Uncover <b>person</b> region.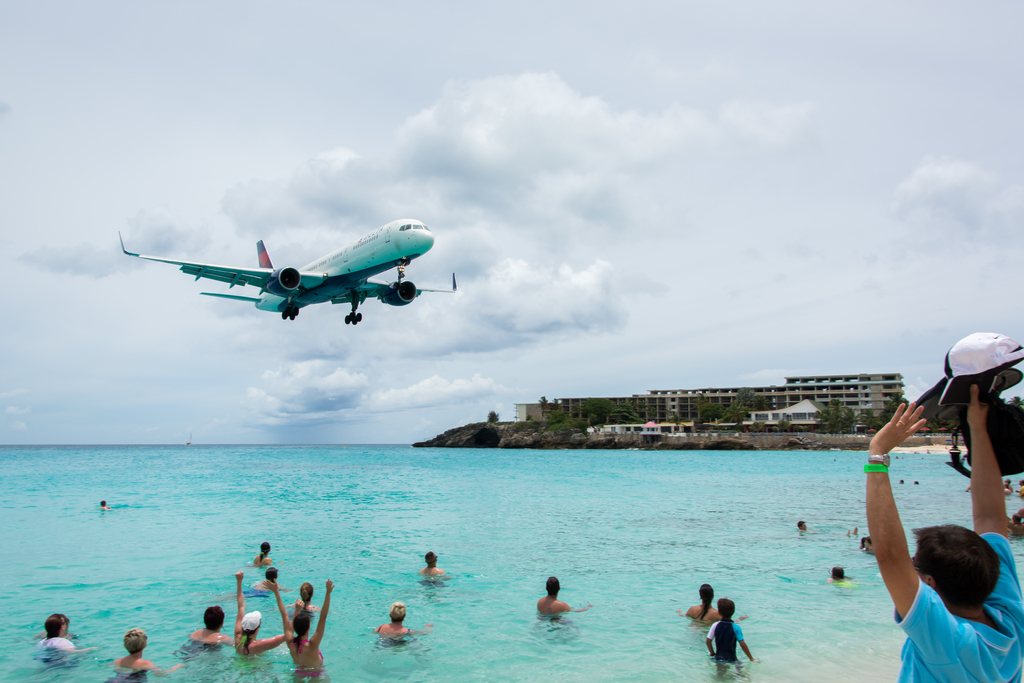
Uncovered: 376:598:433:645.
